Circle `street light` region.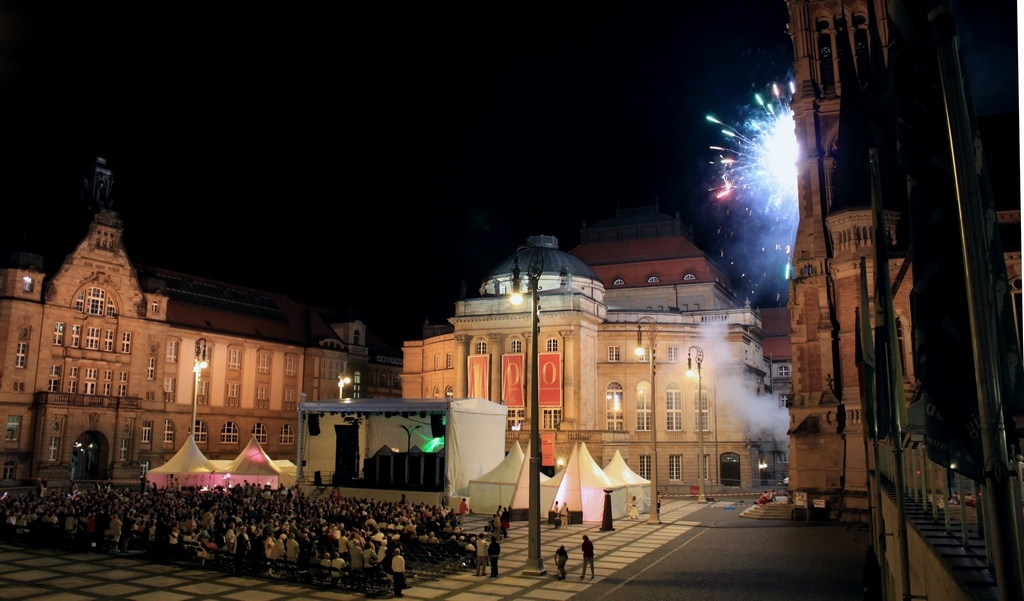
Region: select_region(627, 308, 656, 528).
